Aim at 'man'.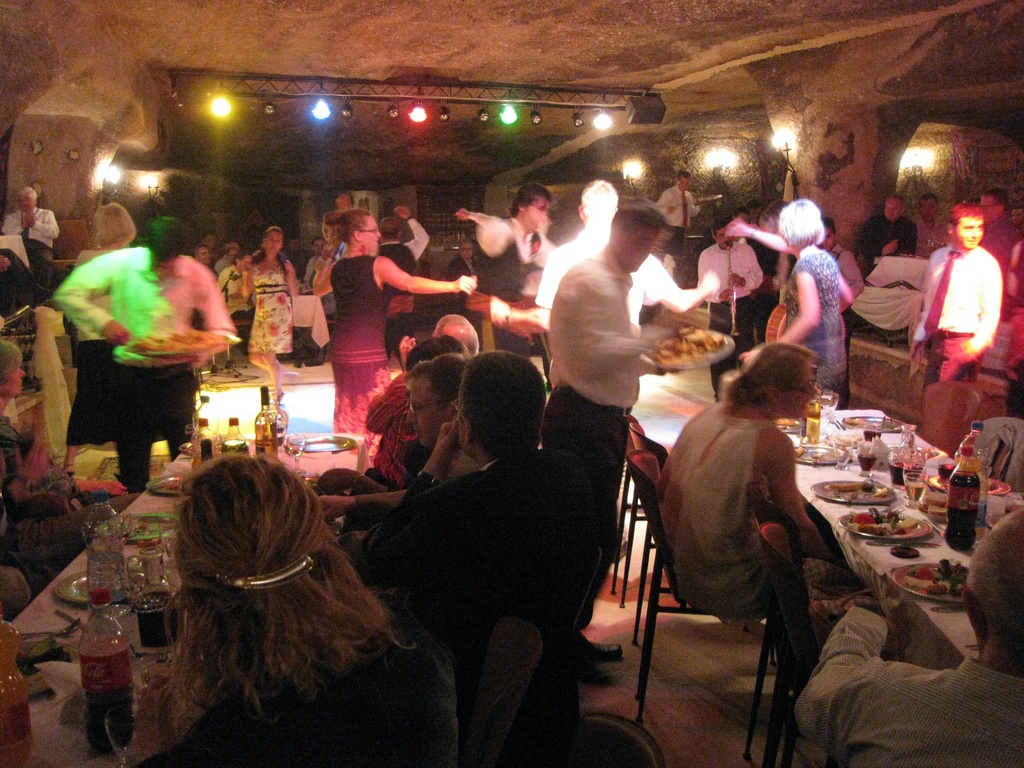
Aimed at 452/180/556/303.
